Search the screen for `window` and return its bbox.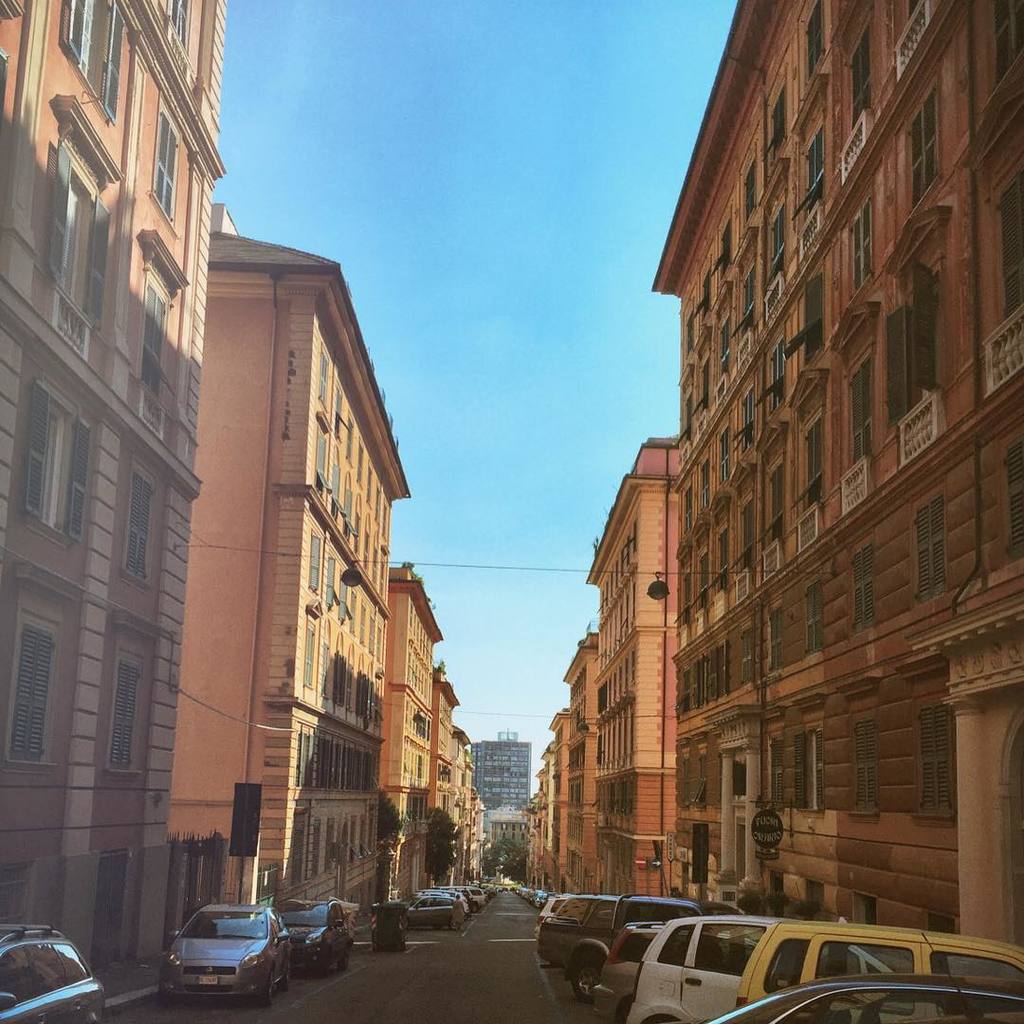
Found: {"left": 1007, "top": 441, "right": 1021, "bottom": 561}.
